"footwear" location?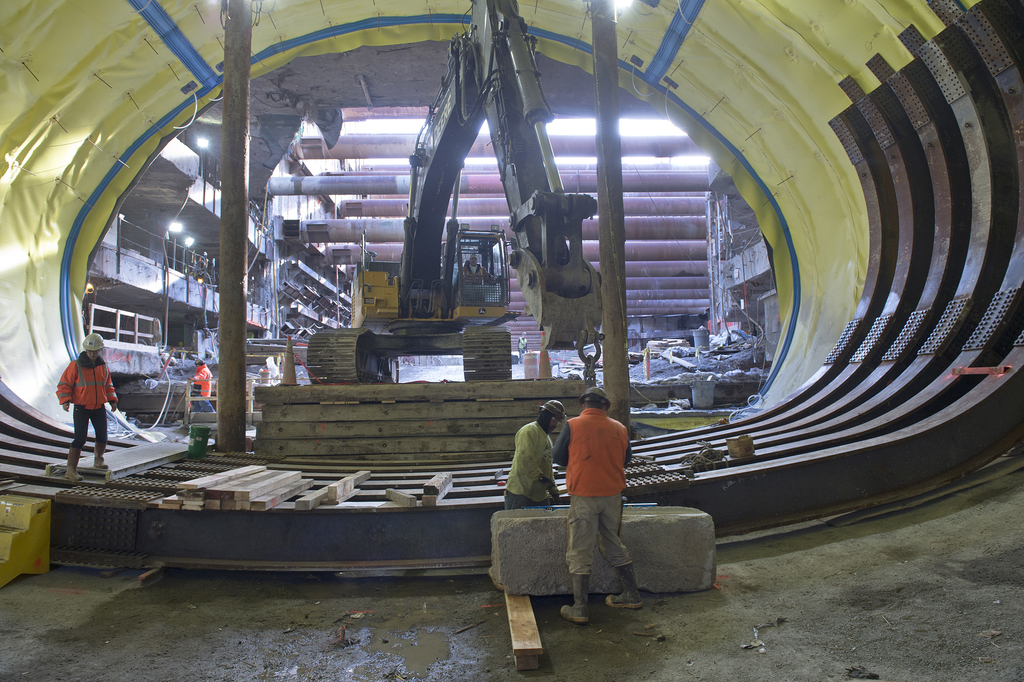
left=559, top=603, right=590, bottom=626
